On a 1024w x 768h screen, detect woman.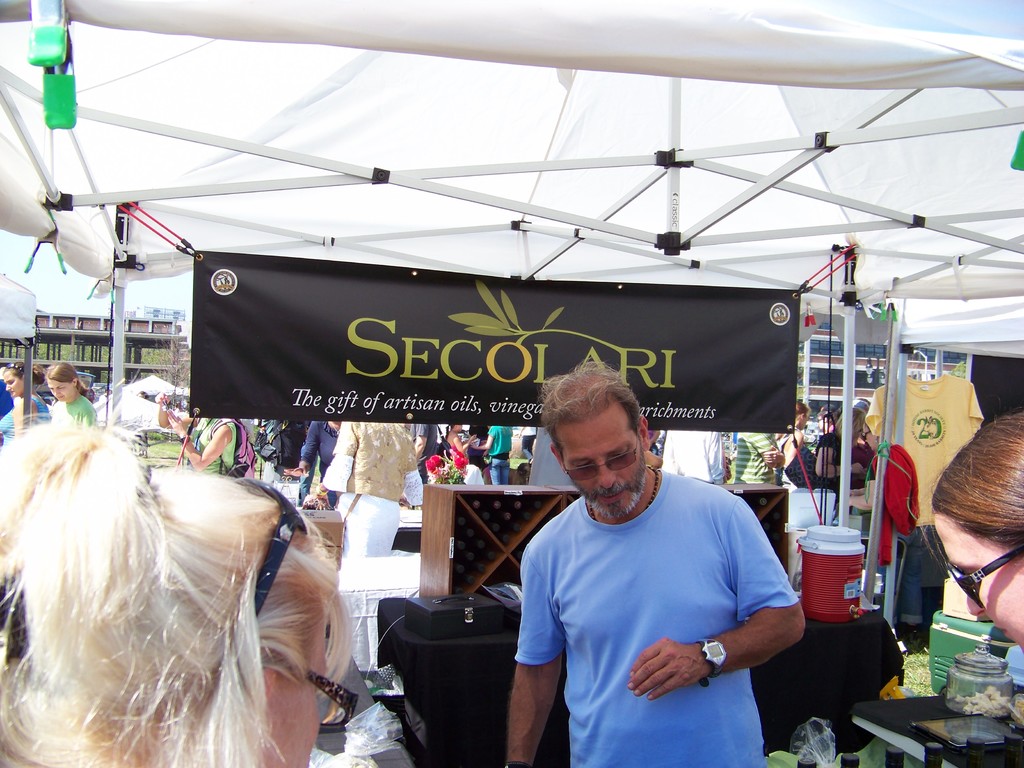
{"left": 778, "top": 401, "right": 819, "bottom": 488}.
